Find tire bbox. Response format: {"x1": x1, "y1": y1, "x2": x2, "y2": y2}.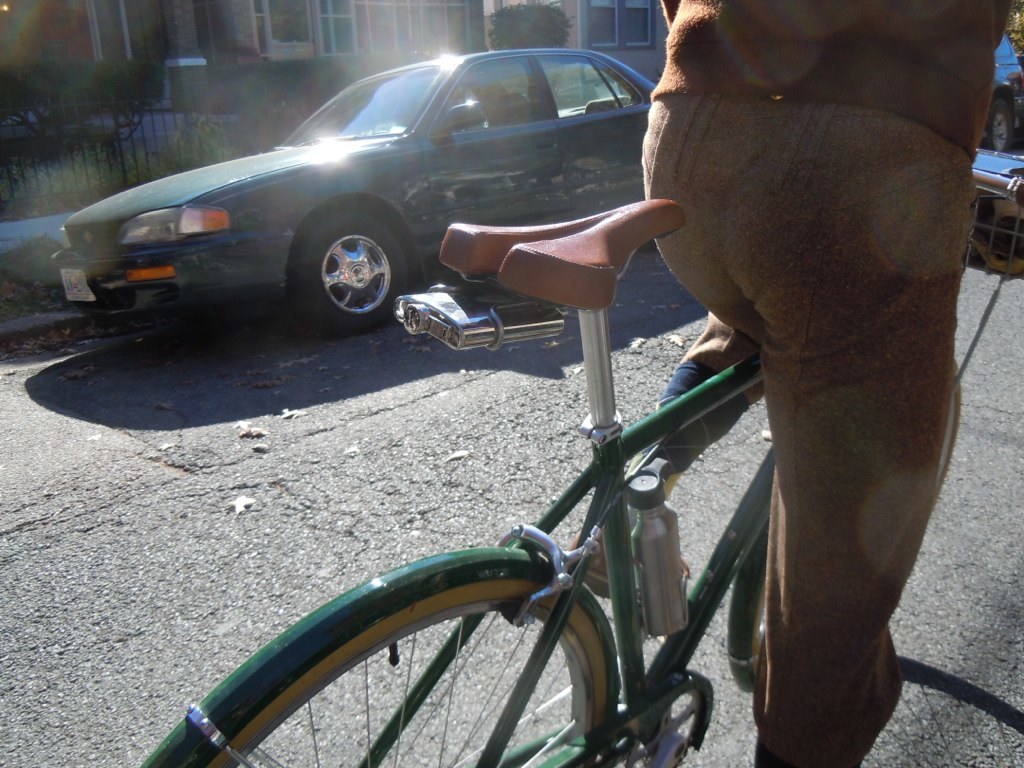
{"x1": 295, "y1": 208, "x2": 412, "y2": 332}.
